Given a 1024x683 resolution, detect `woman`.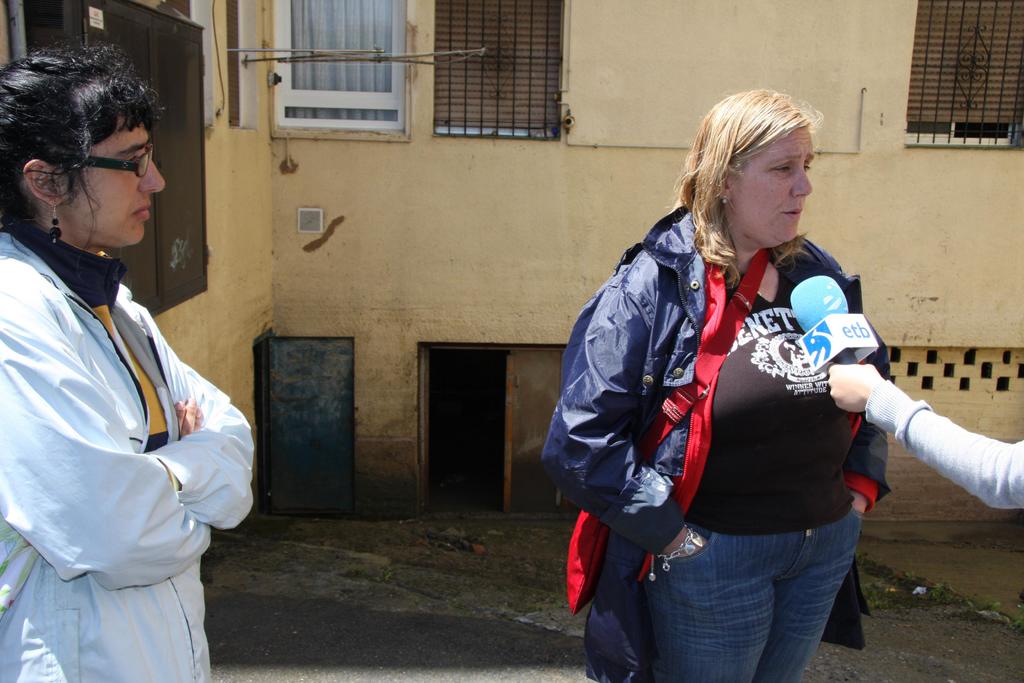
{"left": 0, "top": 46, "right": 257, "bottom": 682}.
